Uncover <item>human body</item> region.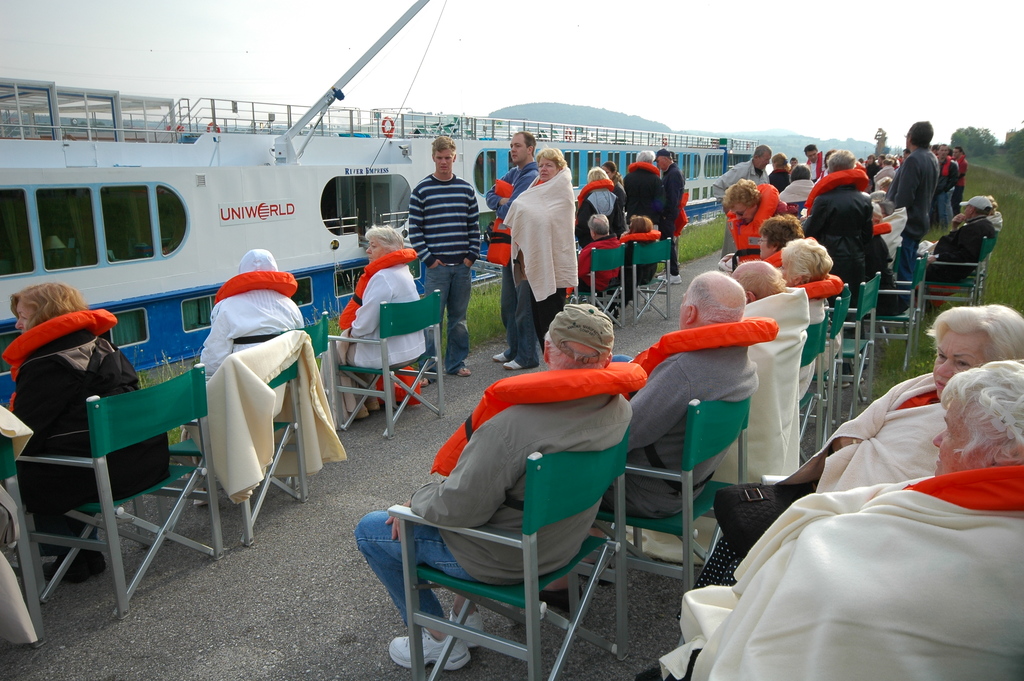
Uncovered: <region>955, 157, 968, 222</region>.
